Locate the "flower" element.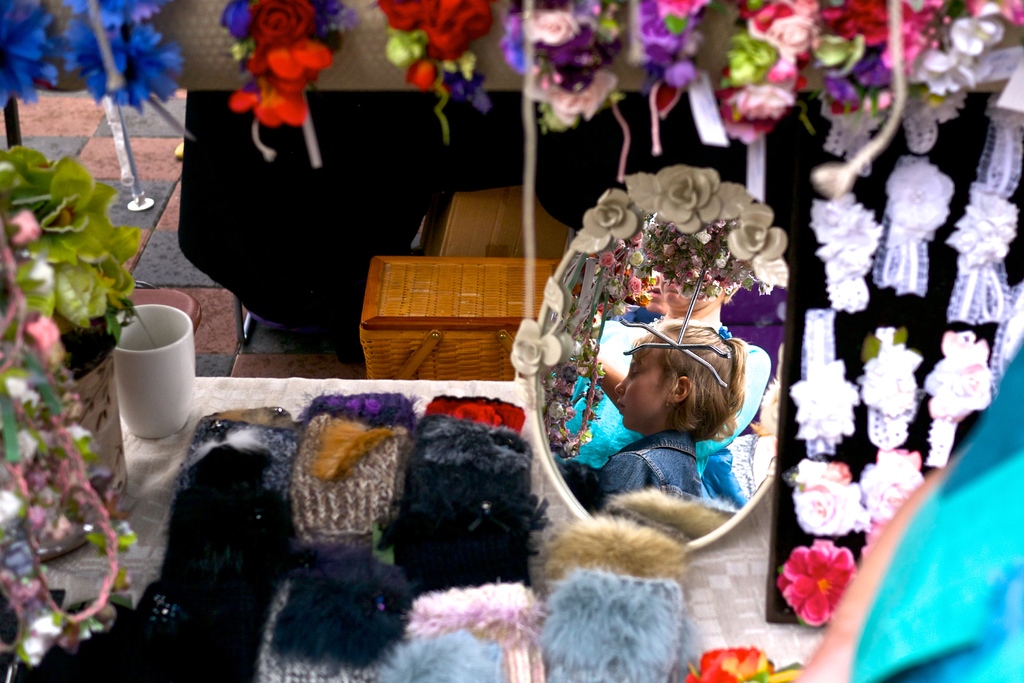
Element bbox: bbox=[781, 357, 862, 441].
